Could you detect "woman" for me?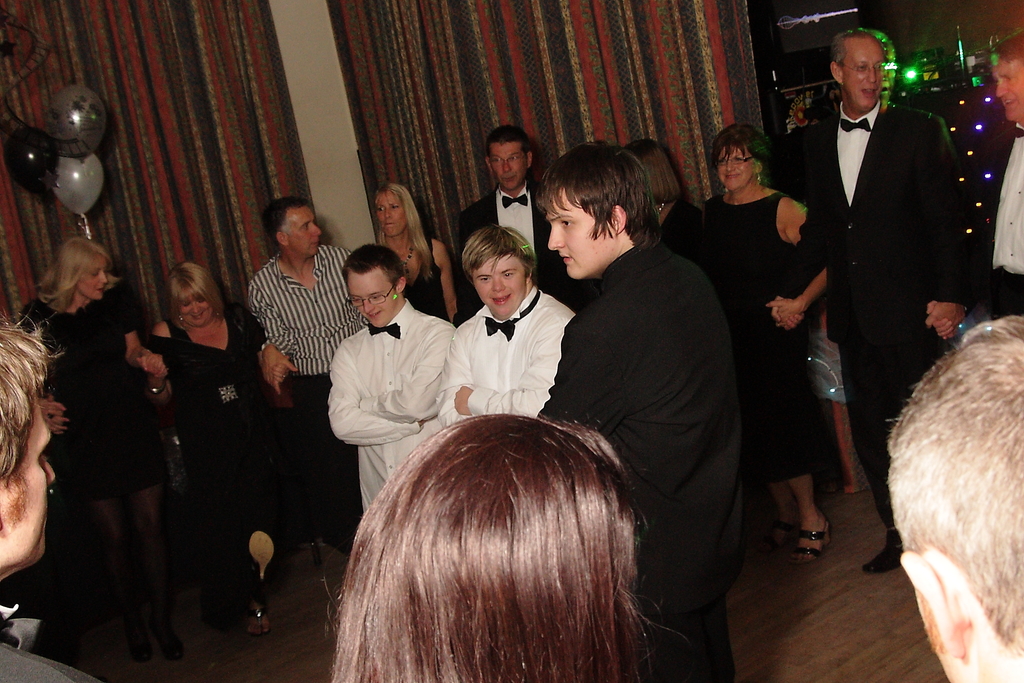
Detection result: 46:222:188:659.
